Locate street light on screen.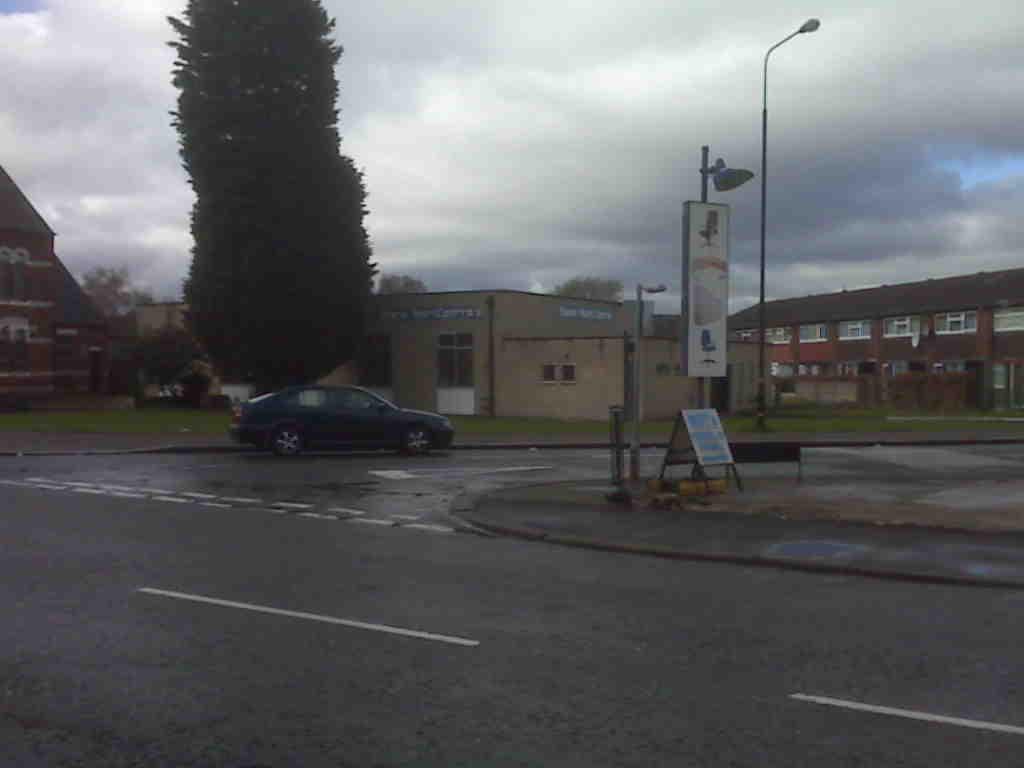
On screen at select_region(632, 281, 667, 476).
